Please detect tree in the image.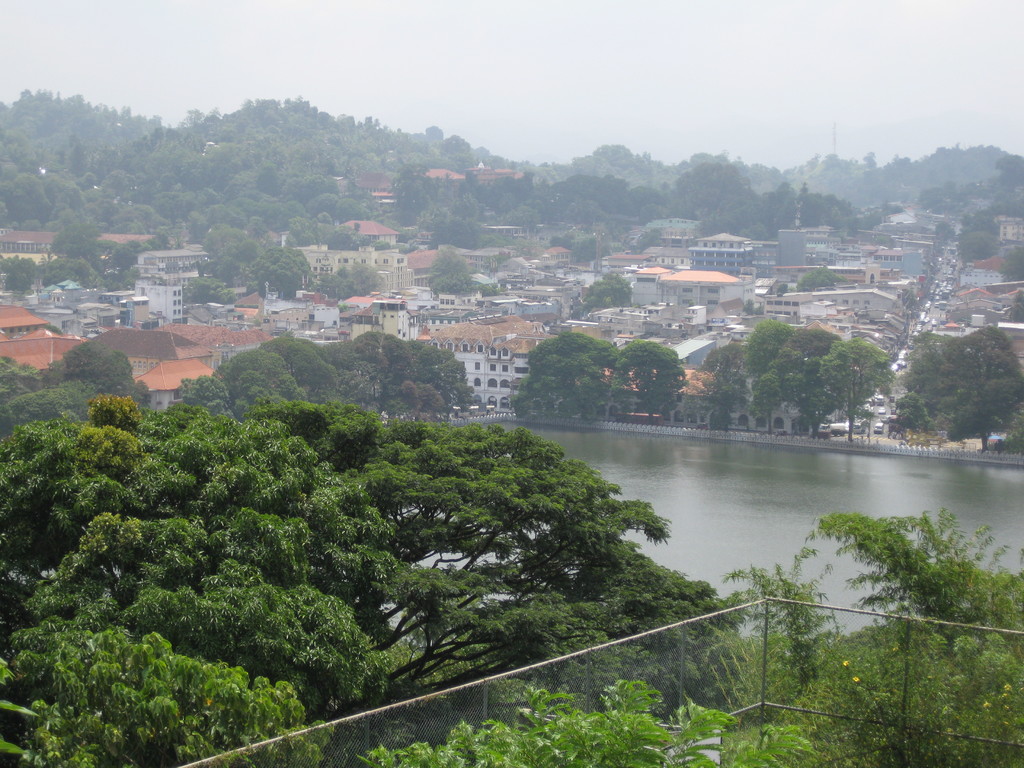
pyautogui.locateOnScreen(514, 325, 619, 412).
